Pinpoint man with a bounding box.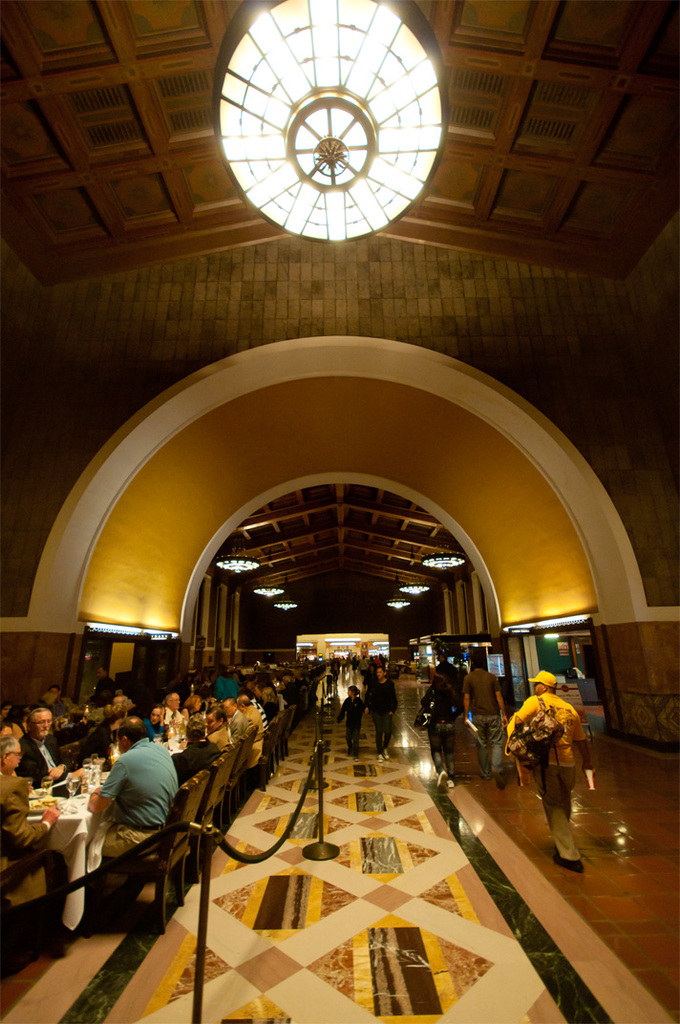
Rect(208, 710, 233, 756).
